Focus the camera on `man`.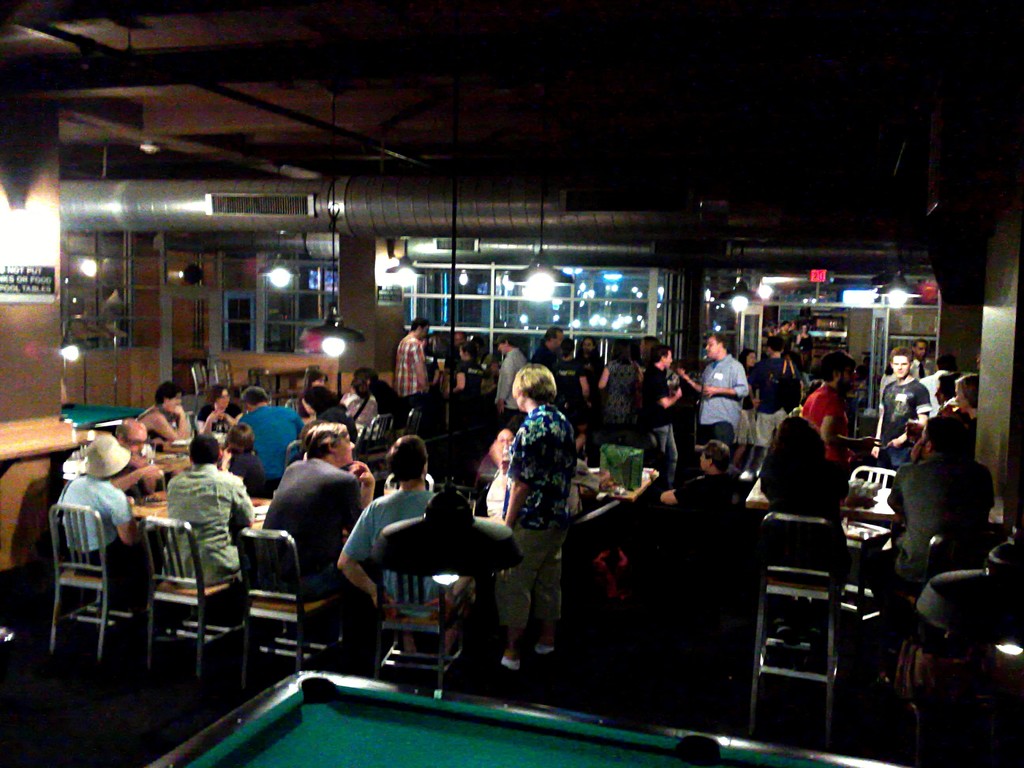
Focus region: box(258, 413, 377, 625).
